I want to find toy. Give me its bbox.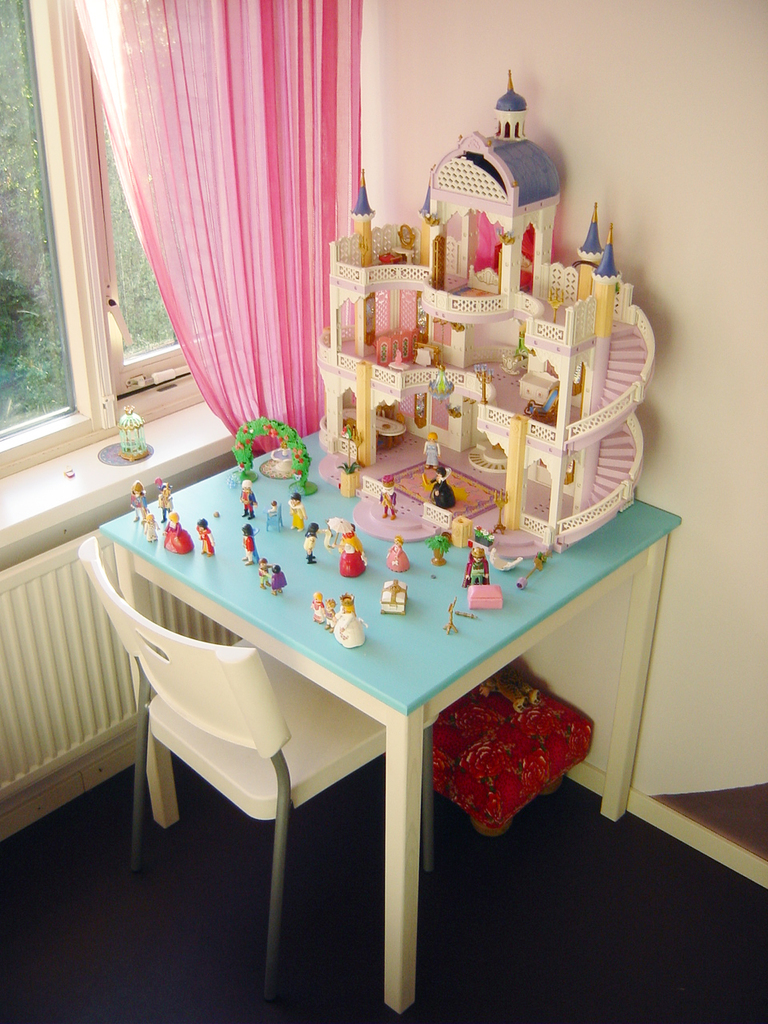
303/523/318/562.
